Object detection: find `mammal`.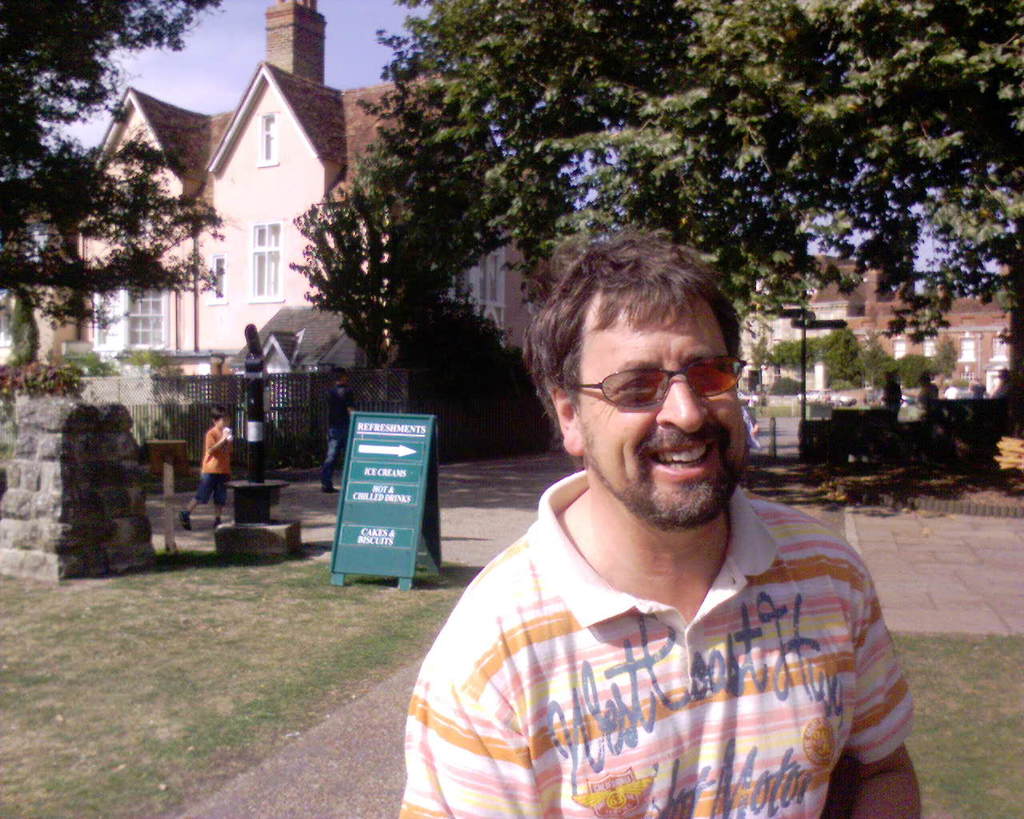
Rect(179, 405, 234, 533).
